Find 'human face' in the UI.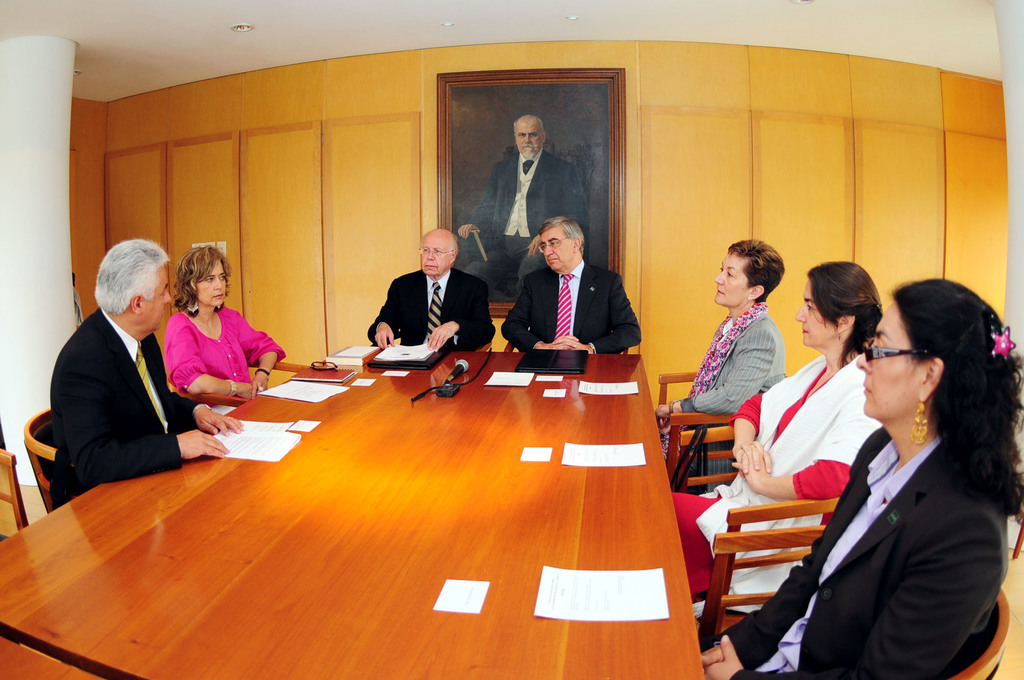
UI element at locate(792, 275, 840, 349).
